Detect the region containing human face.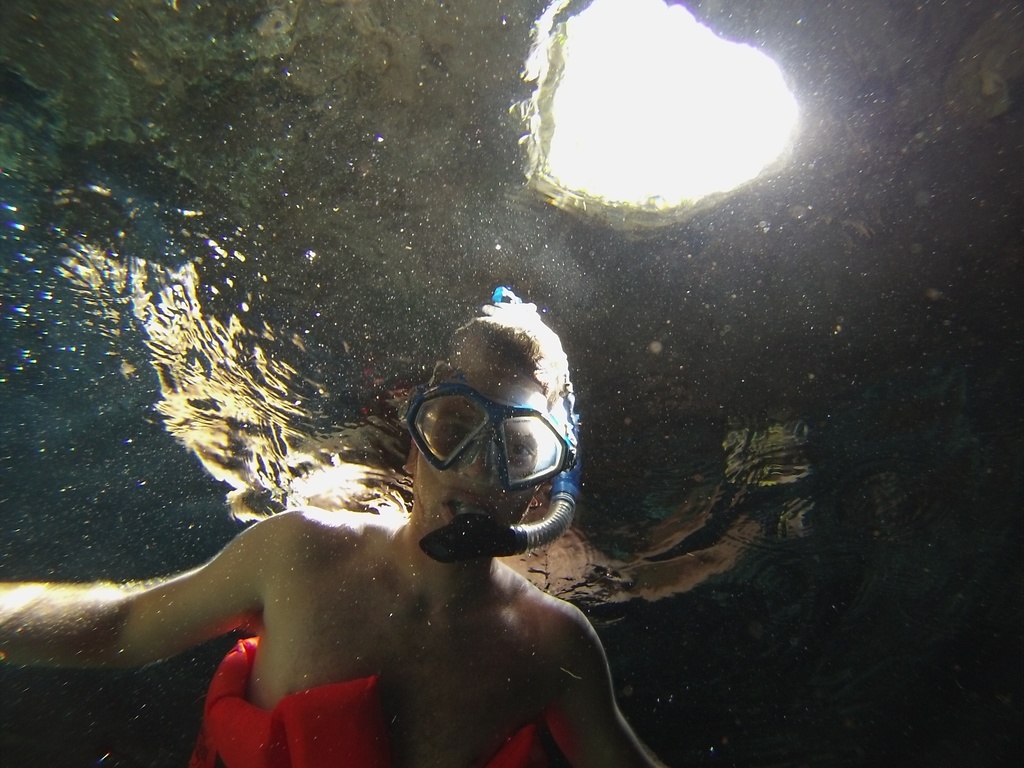
box(417, 373, 544, 529).
